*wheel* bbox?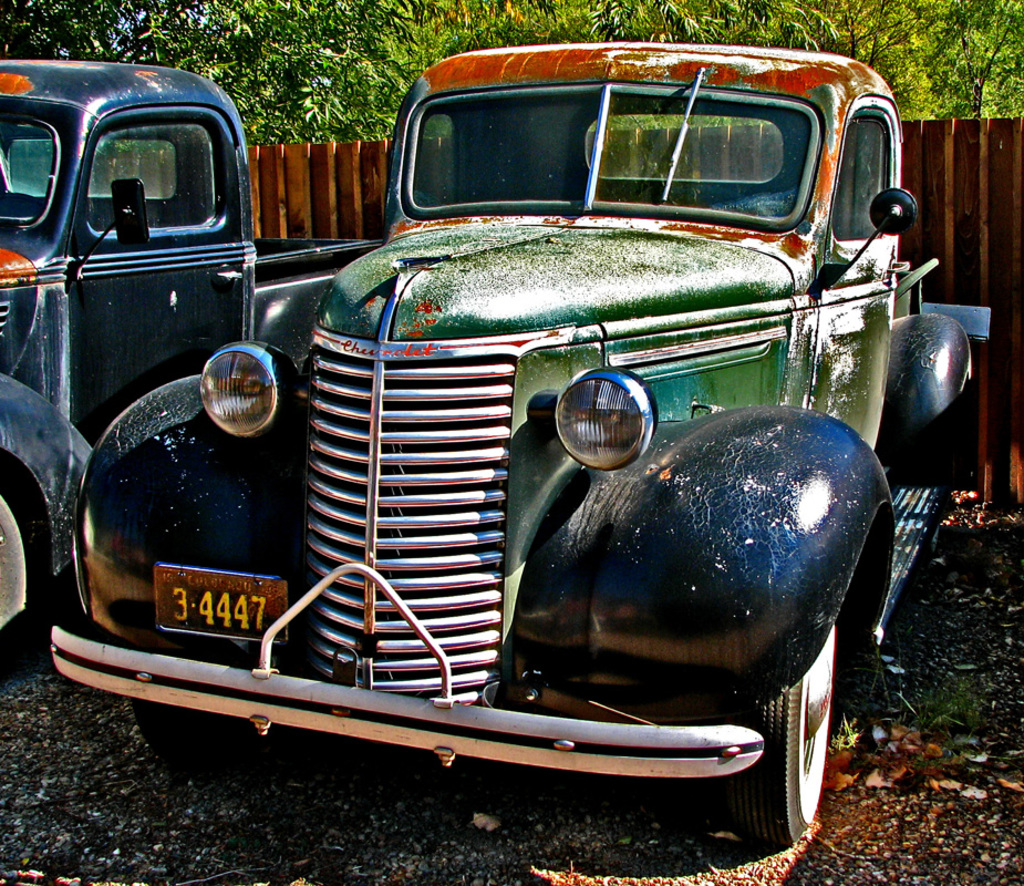
detection(134, 708, 296, 773)
